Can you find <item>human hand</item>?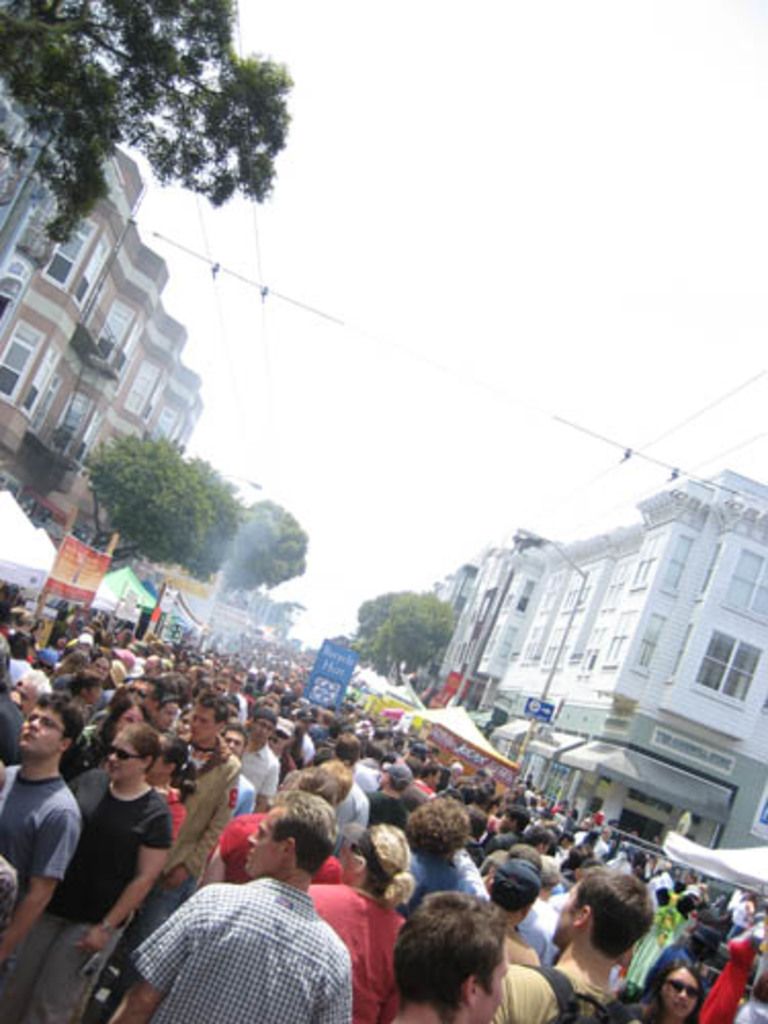
Yes, bounding box: box=[168, 866, 190, 889].
